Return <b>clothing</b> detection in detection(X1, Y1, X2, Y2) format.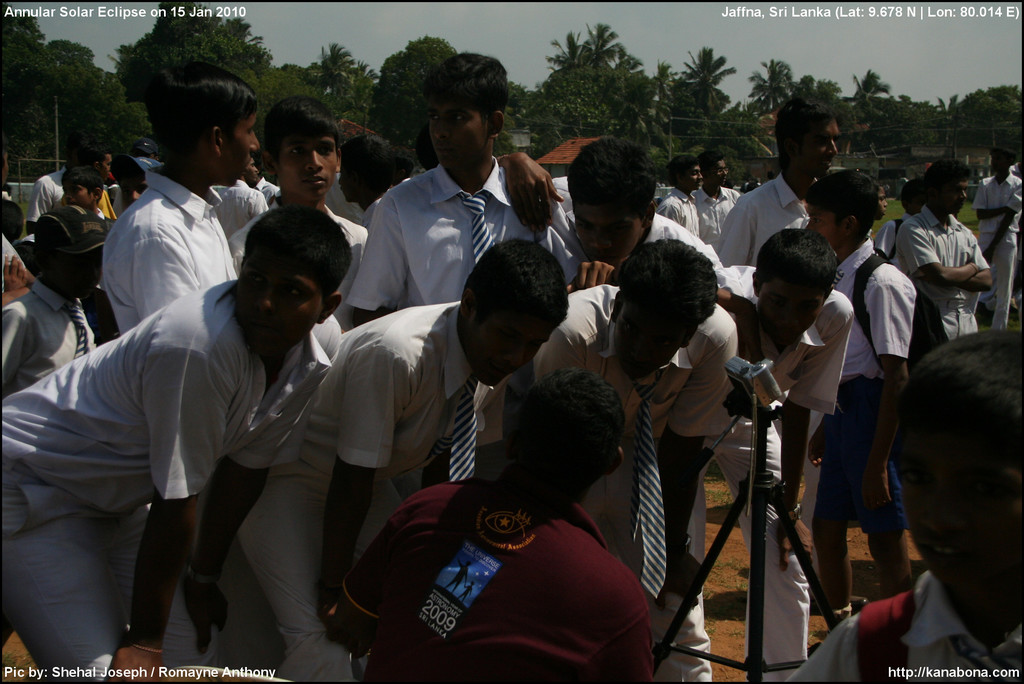
detection(97, 177, 237, 341).
